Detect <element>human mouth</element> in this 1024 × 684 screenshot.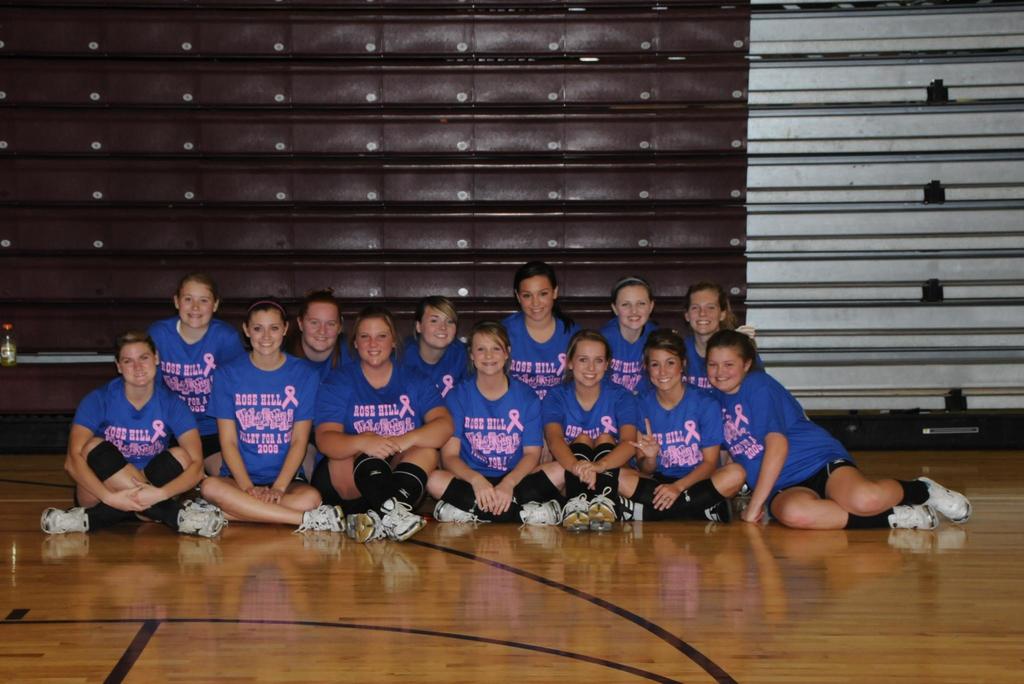
Detection: 715 377 730 382.
